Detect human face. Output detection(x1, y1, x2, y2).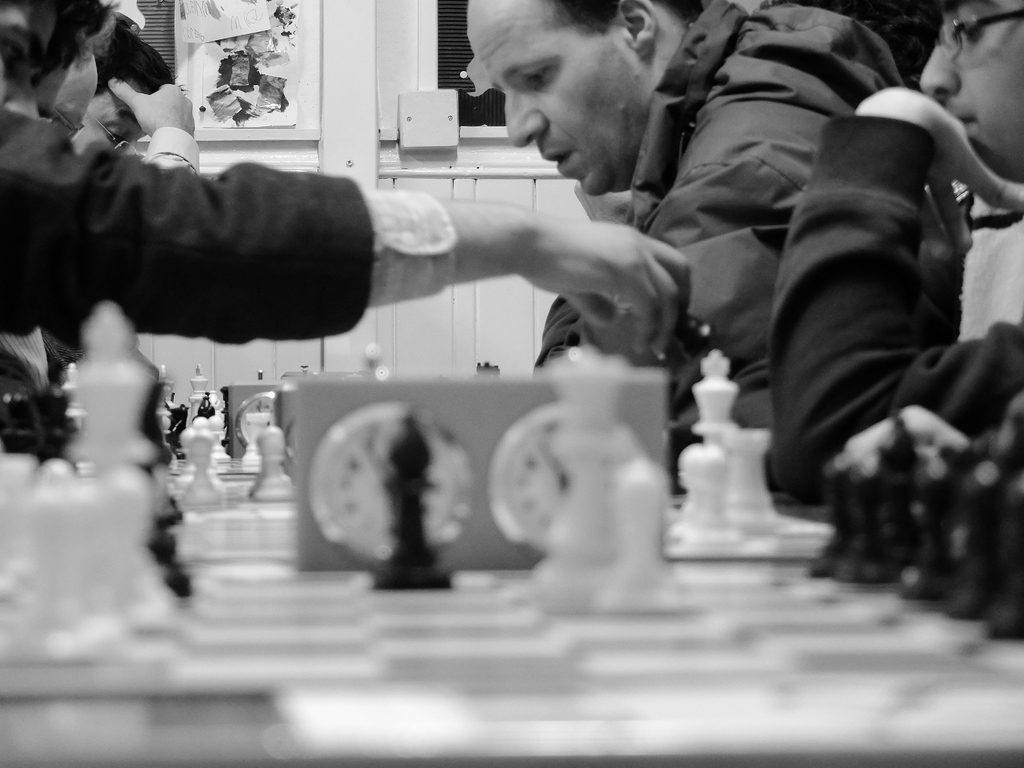
detection(0, 0, 60, 111).
